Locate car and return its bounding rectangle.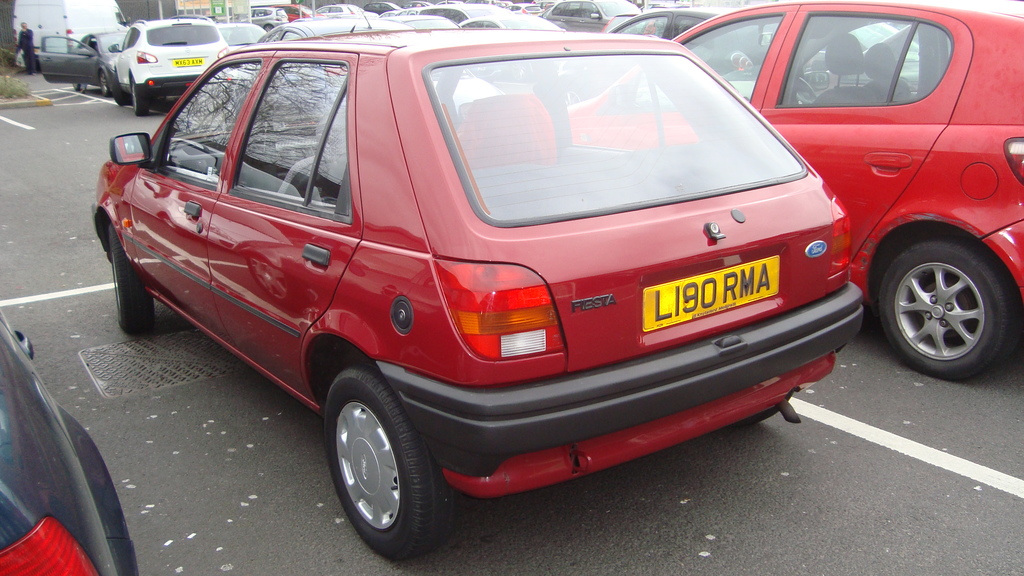
461:13:561:29.
